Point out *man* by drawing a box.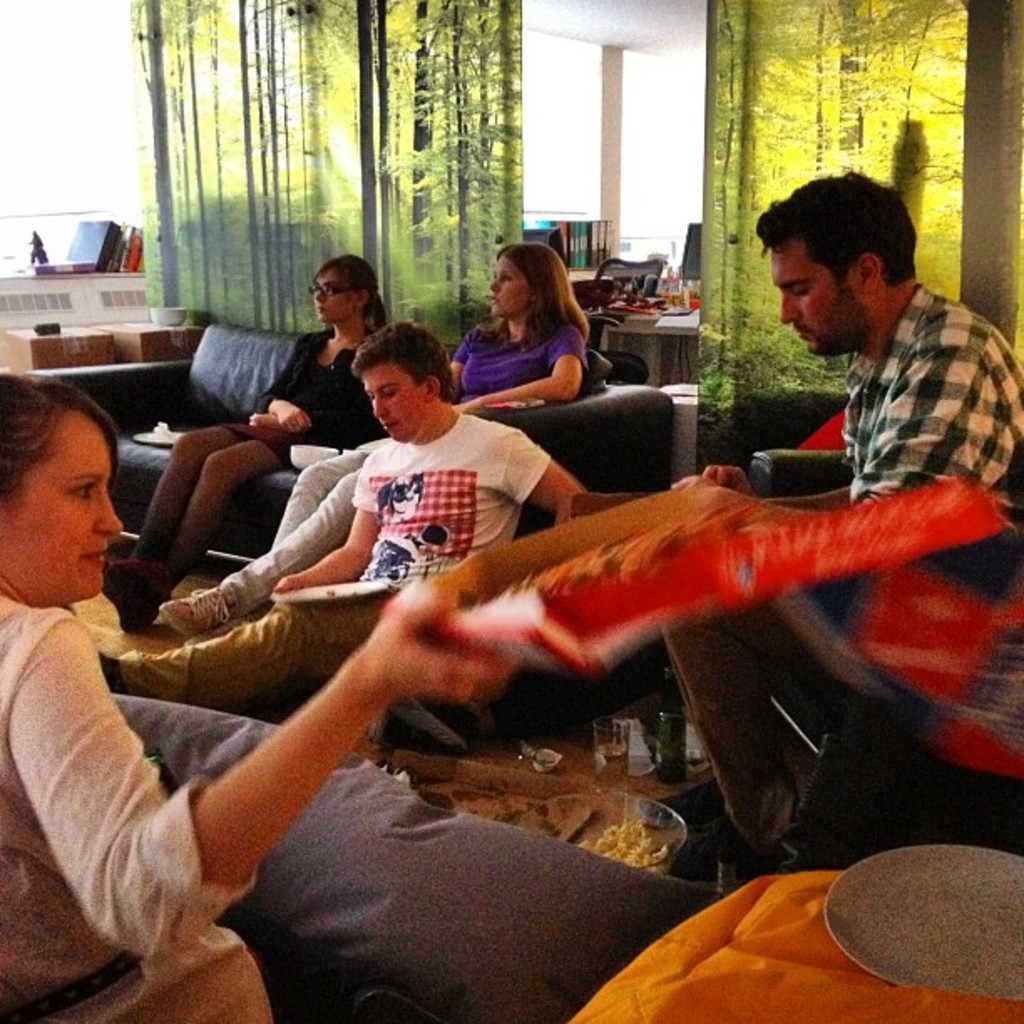
detection(656, 167, 1022, 863).
